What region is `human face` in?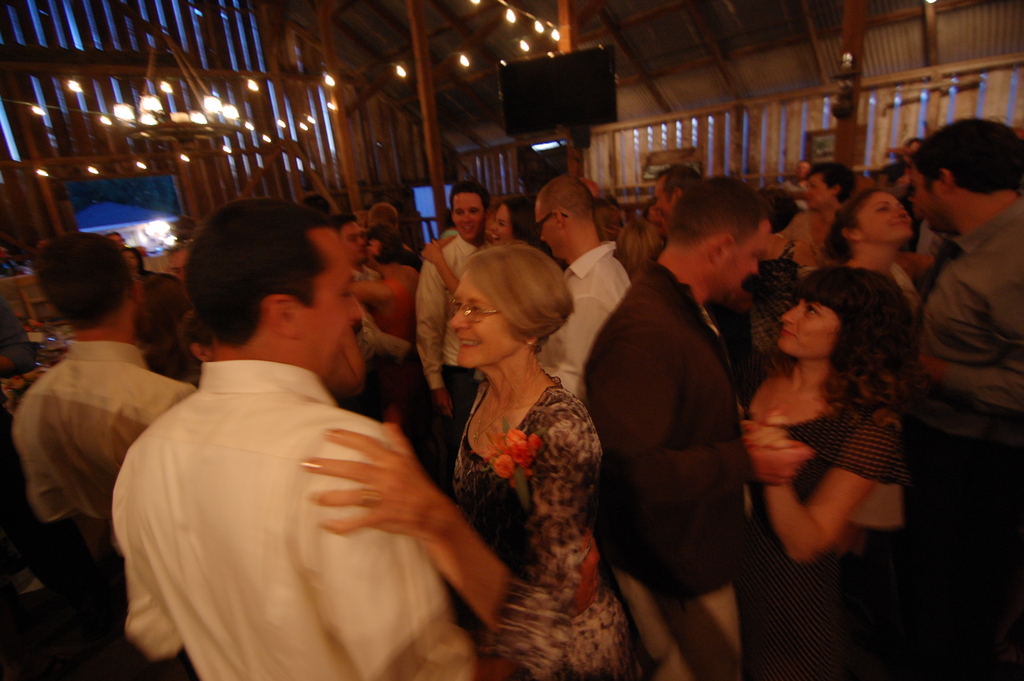
region(307, 231, 362, 379).
